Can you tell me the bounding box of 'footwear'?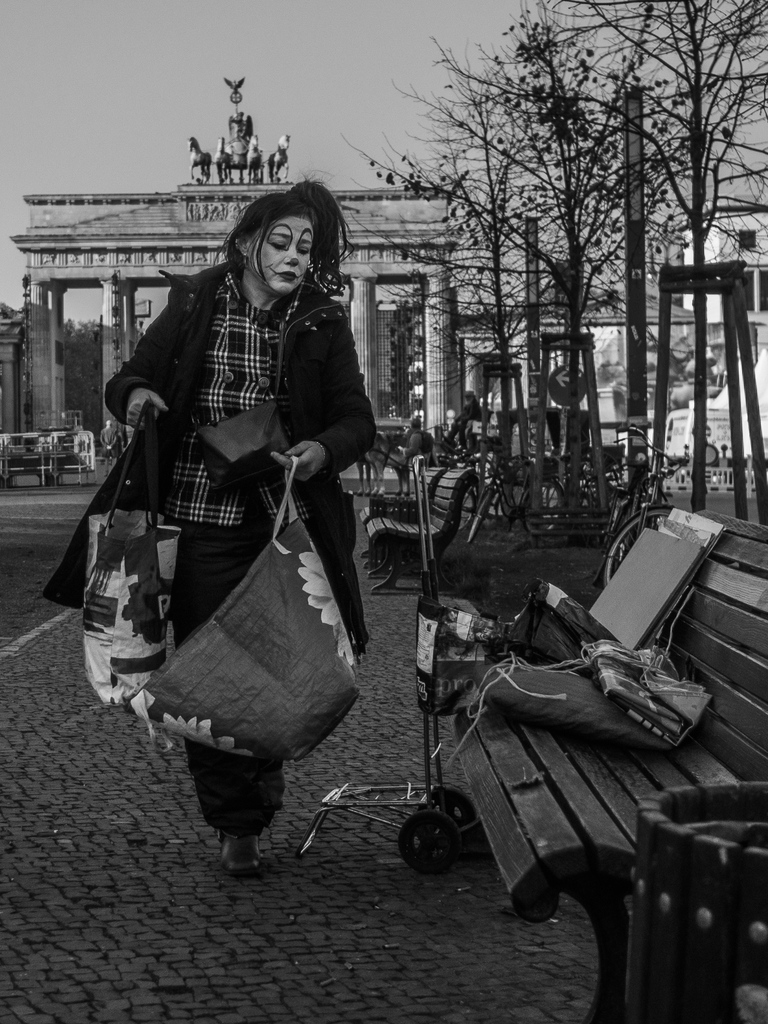
210,826,264,879.
